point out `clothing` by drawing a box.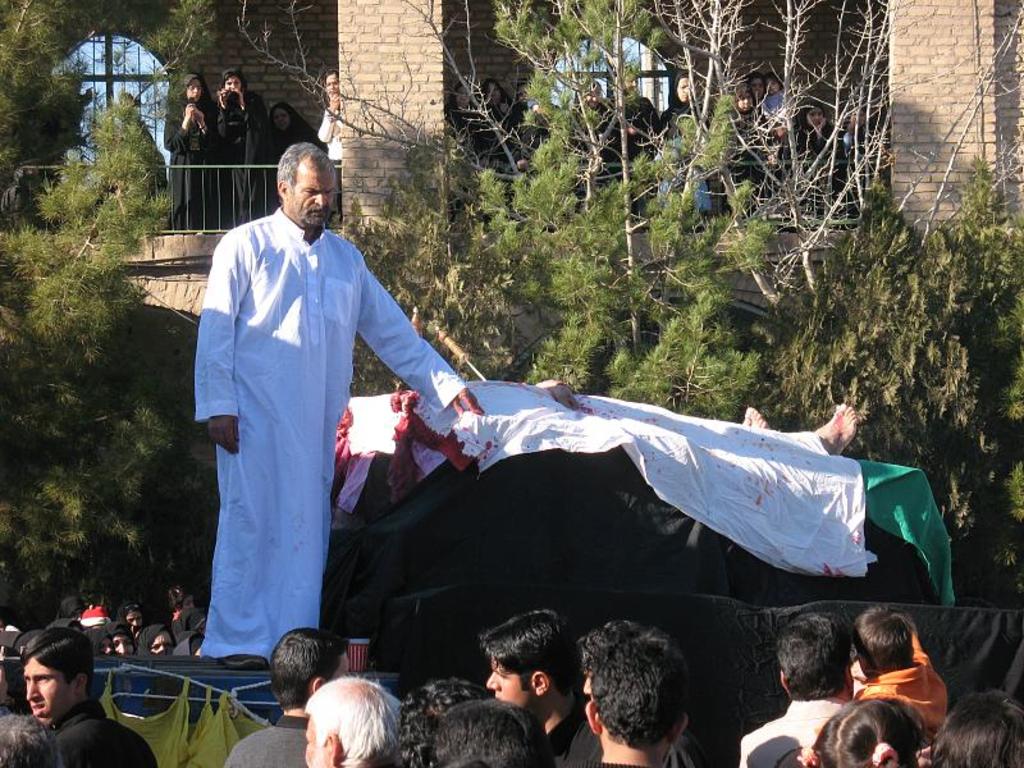
rect(93, 671, 191, 767).
